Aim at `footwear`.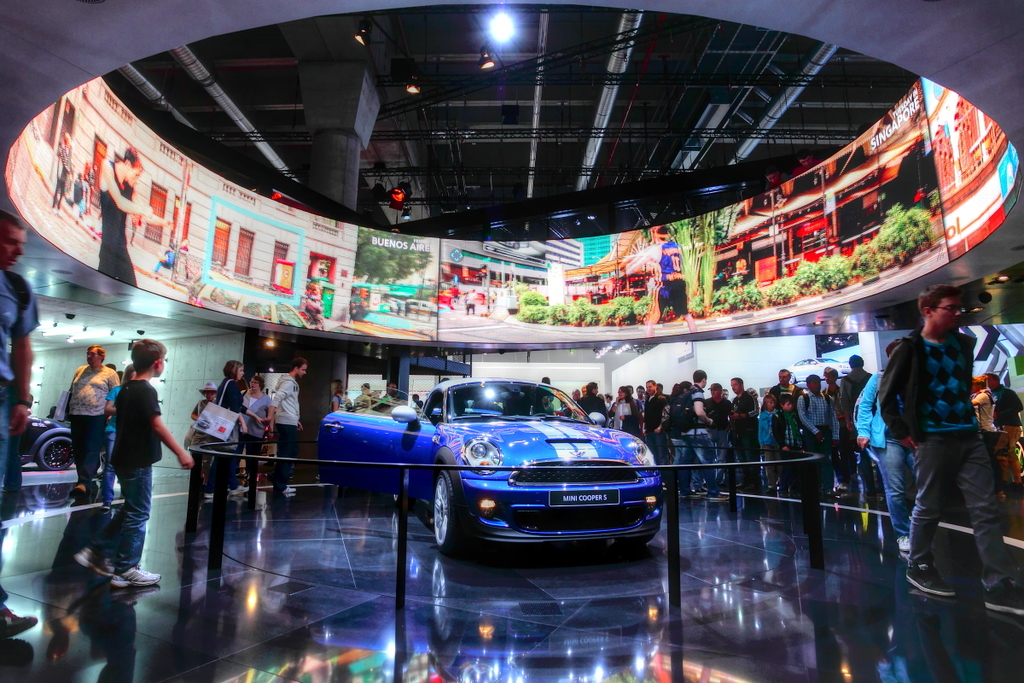
Aimed at region(231, 478, 255, 493).
